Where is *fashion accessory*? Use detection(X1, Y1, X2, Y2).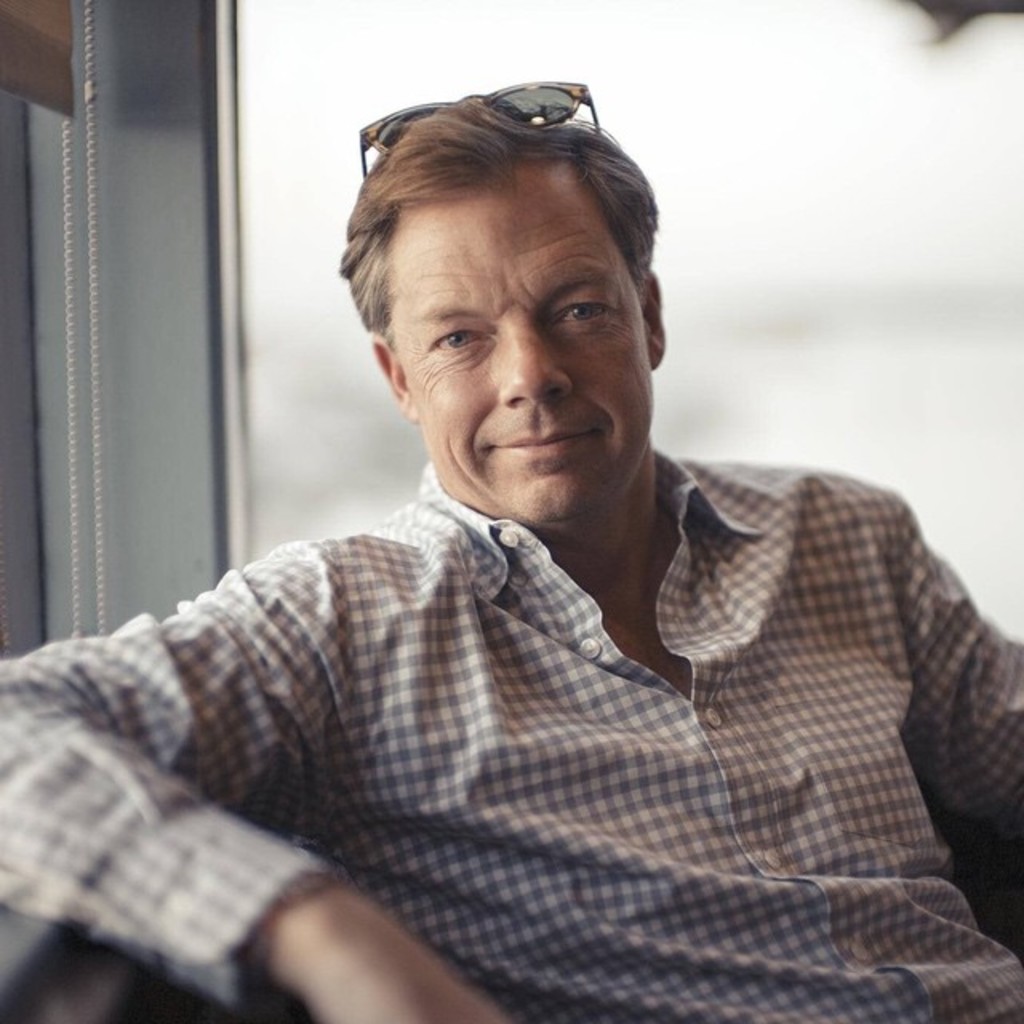
detection(358, 82, 600, 186).
